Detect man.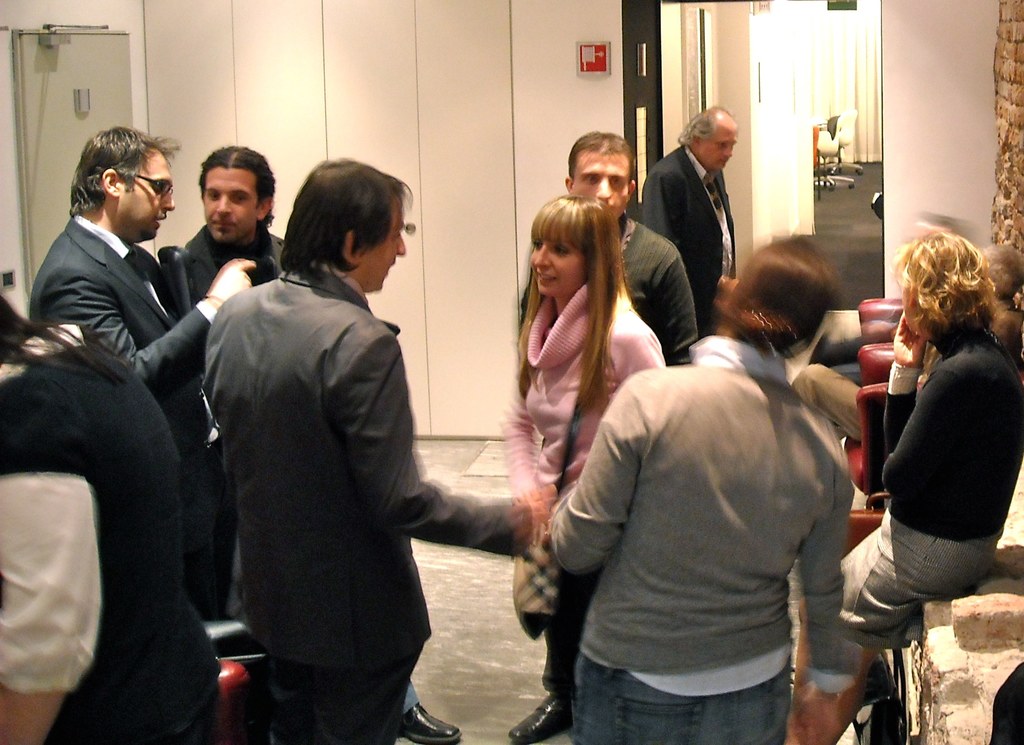
Detected at Rect(182, 141, 278, 308).
